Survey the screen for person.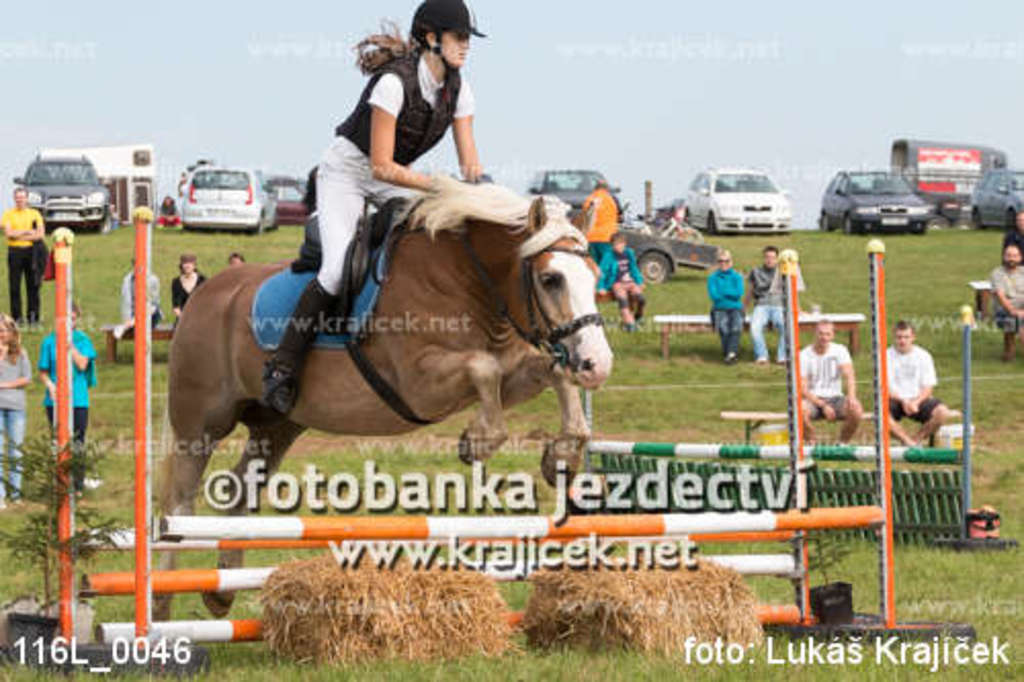
Survey found: [x1=0, y1=186, x2=49, y2=332].
